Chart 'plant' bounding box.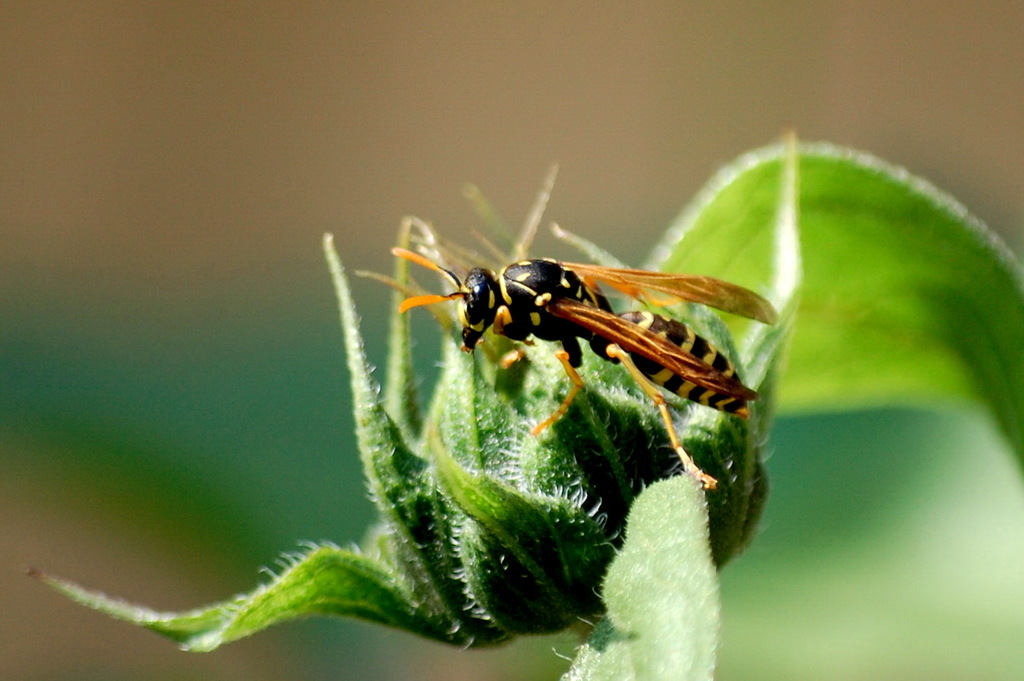
Charted: x1=28 y1=123 x2=1023 y2=680.
